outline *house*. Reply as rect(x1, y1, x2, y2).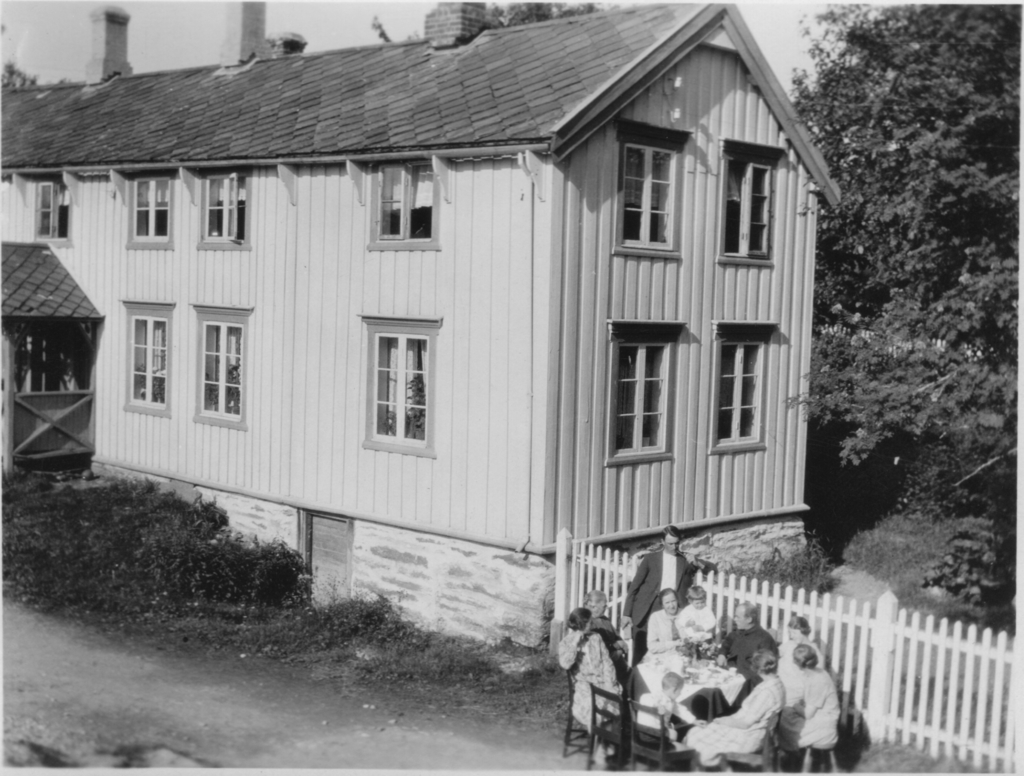
rect(0, 4, 852, 647).
